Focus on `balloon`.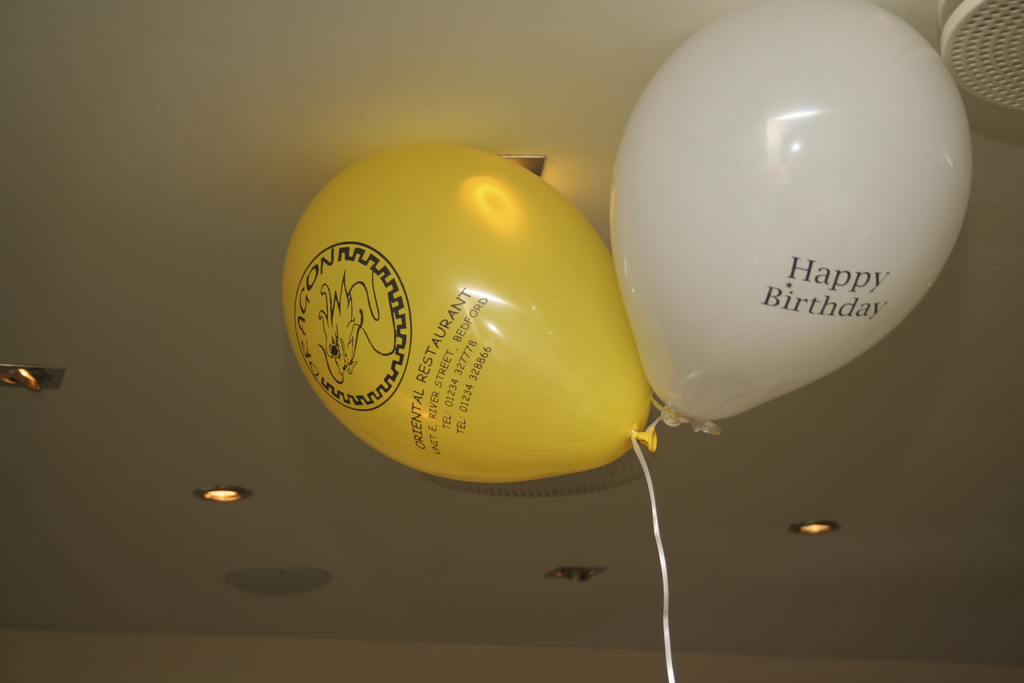
Focused at <bbox>612, 0, 979, 429</bbox>.
